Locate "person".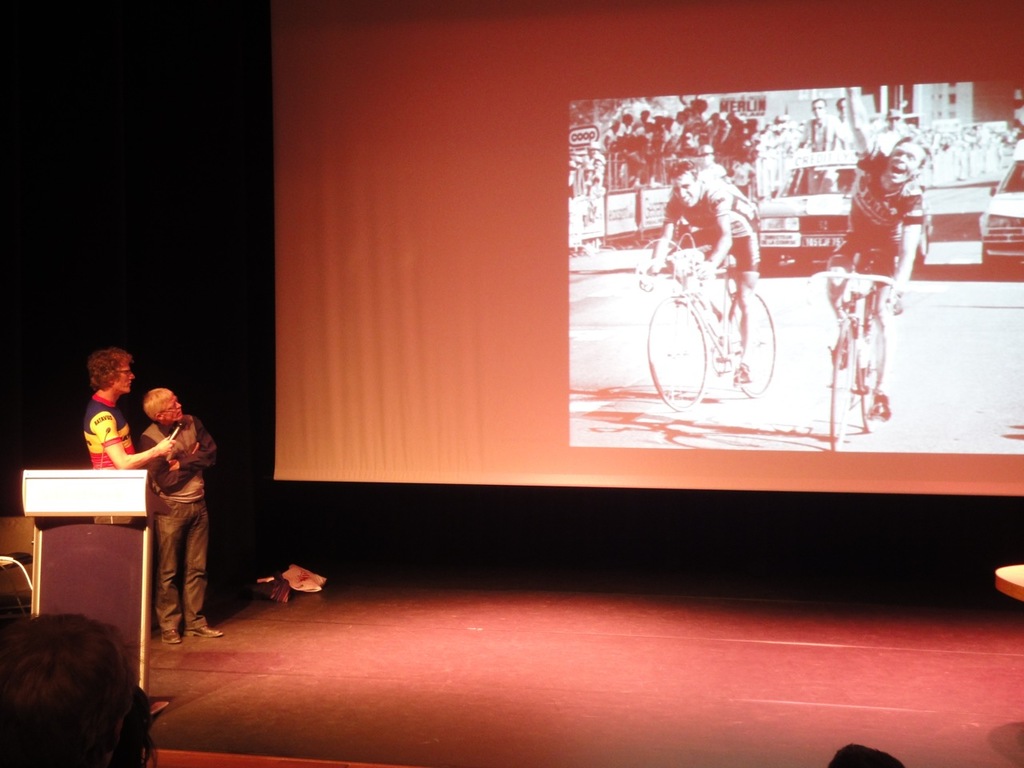
Bounding box: detection(0, 607, 168, 767).
